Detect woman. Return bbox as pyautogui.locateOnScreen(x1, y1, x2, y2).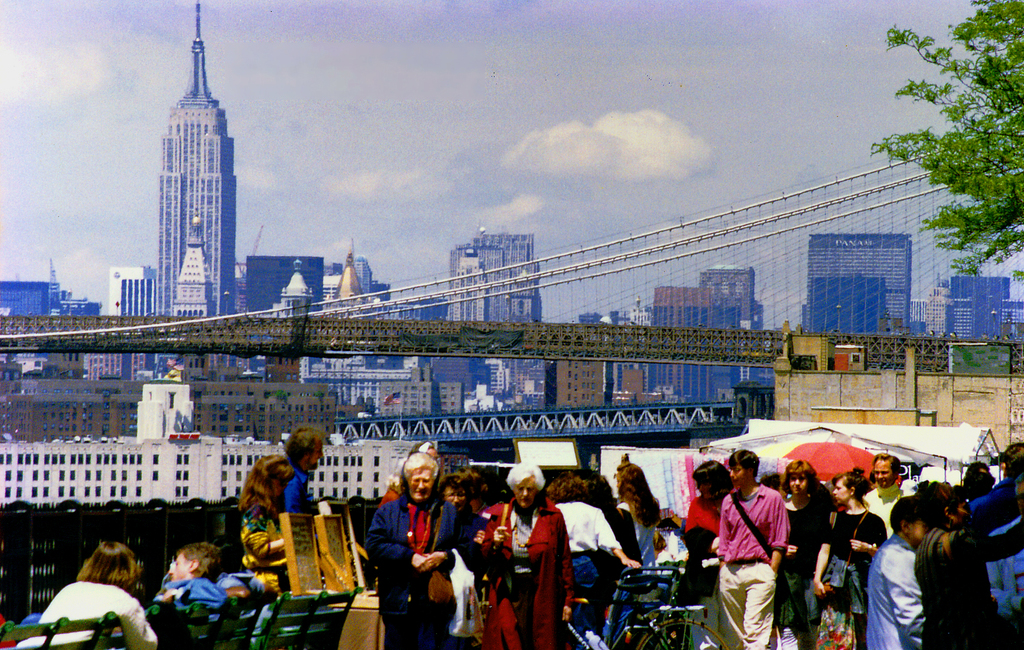
pyautogui.locateOnScreen(12, 542, 157, 649).
